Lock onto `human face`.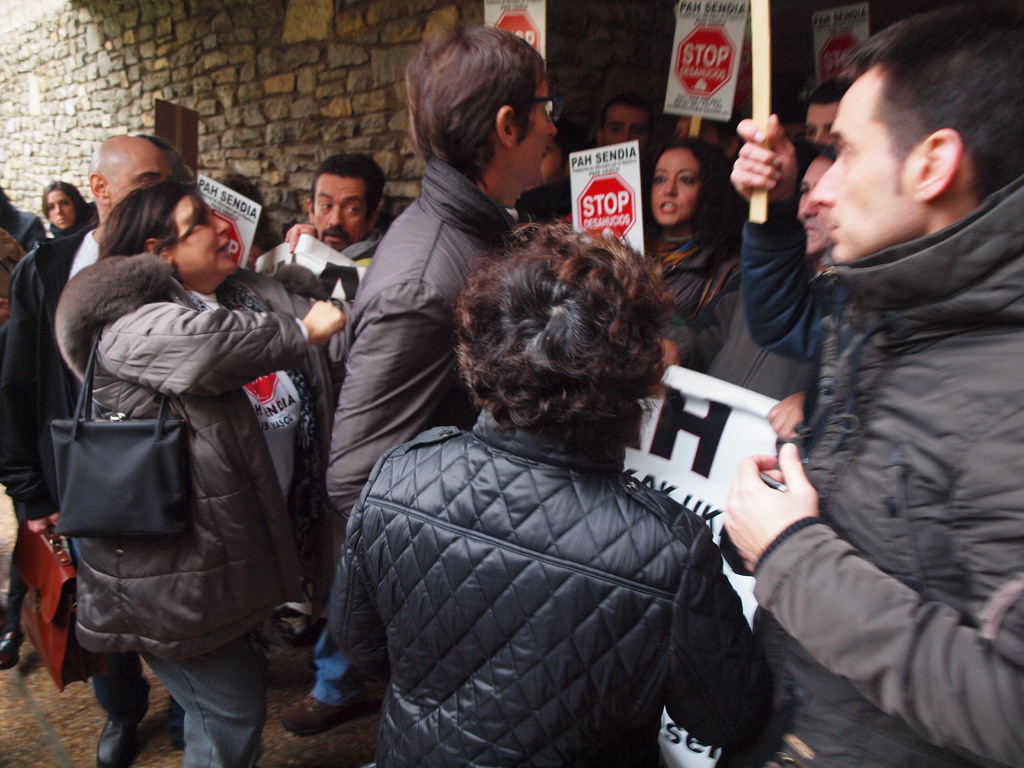
Locked: bbox=[805, 103, 837, 145].
